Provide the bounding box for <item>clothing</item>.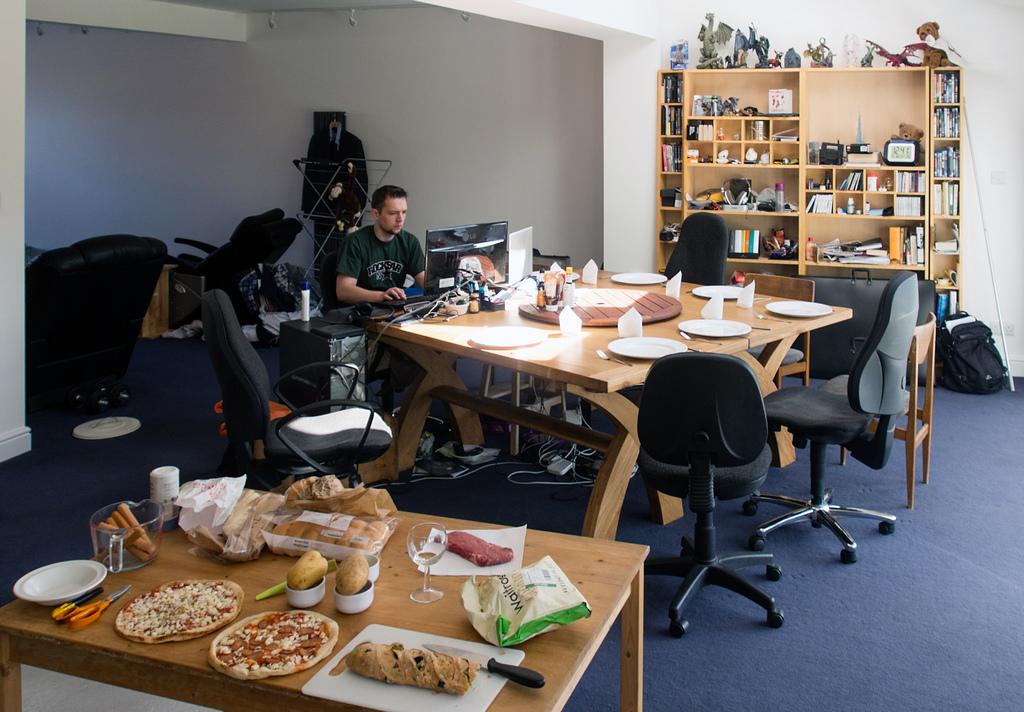
box=[333, 225, 426, 415].
